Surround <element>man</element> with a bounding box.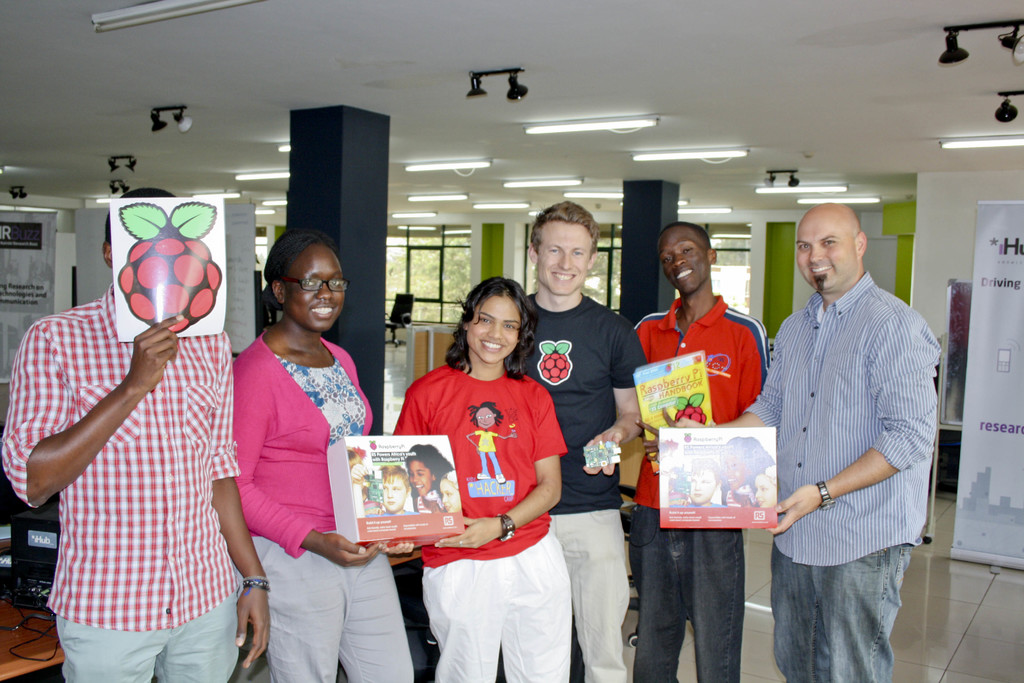
region(33, 214, 265, 679).
